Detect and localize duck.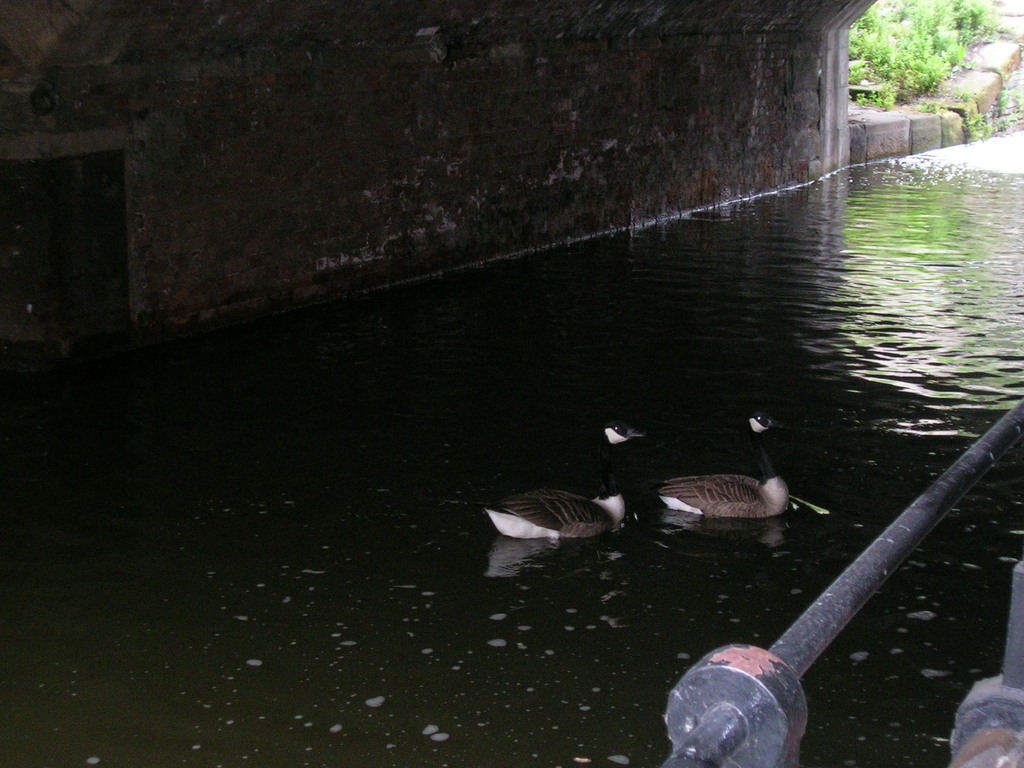
Localized at l=469, t=412, r=637, b=553.
